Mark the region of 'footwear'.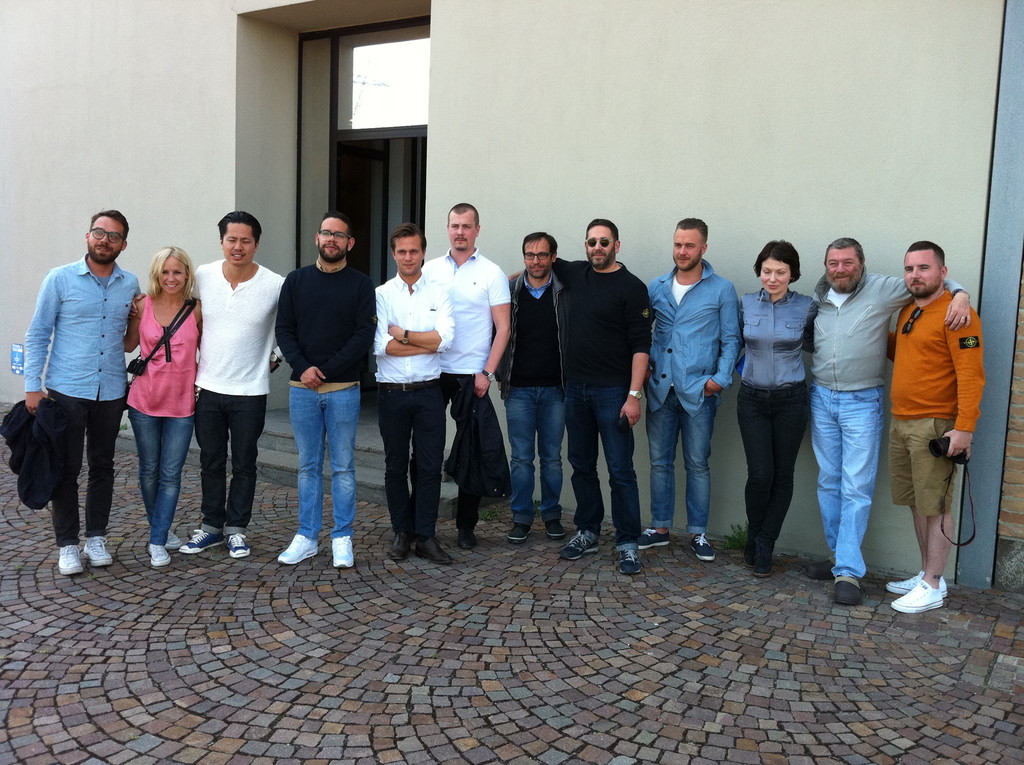
Region: (x1=638, y1=529, x2=672, y2=547).
